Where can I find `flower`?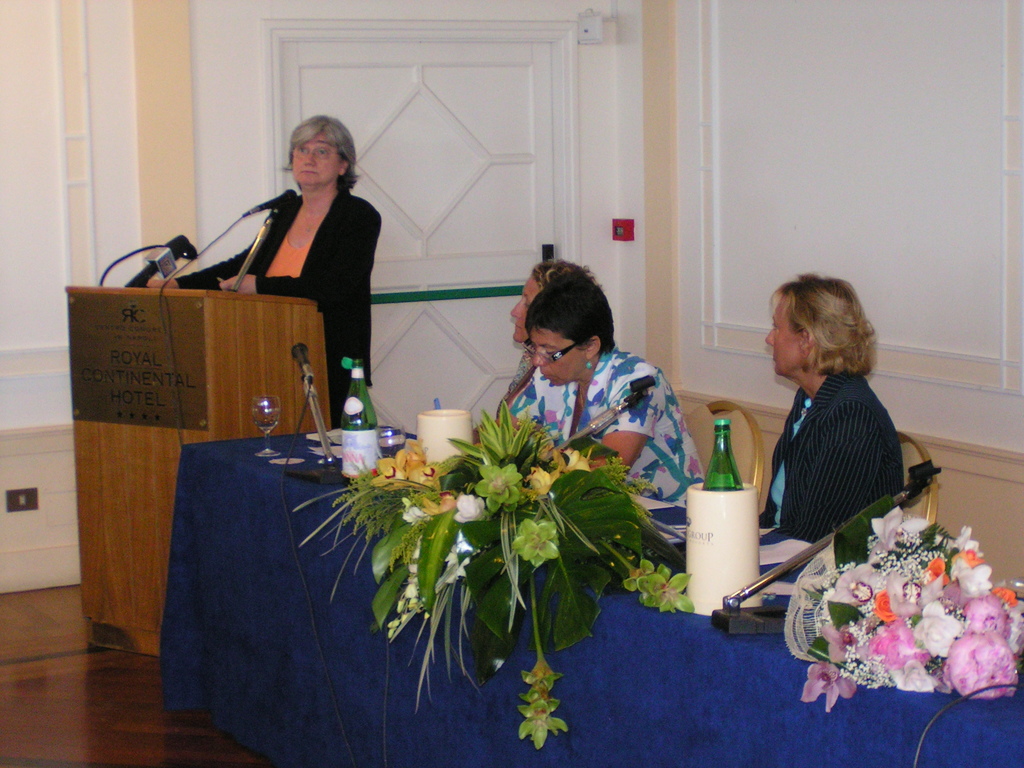
You can find it at x1=801, y1=664, x2=854, y2=710.
